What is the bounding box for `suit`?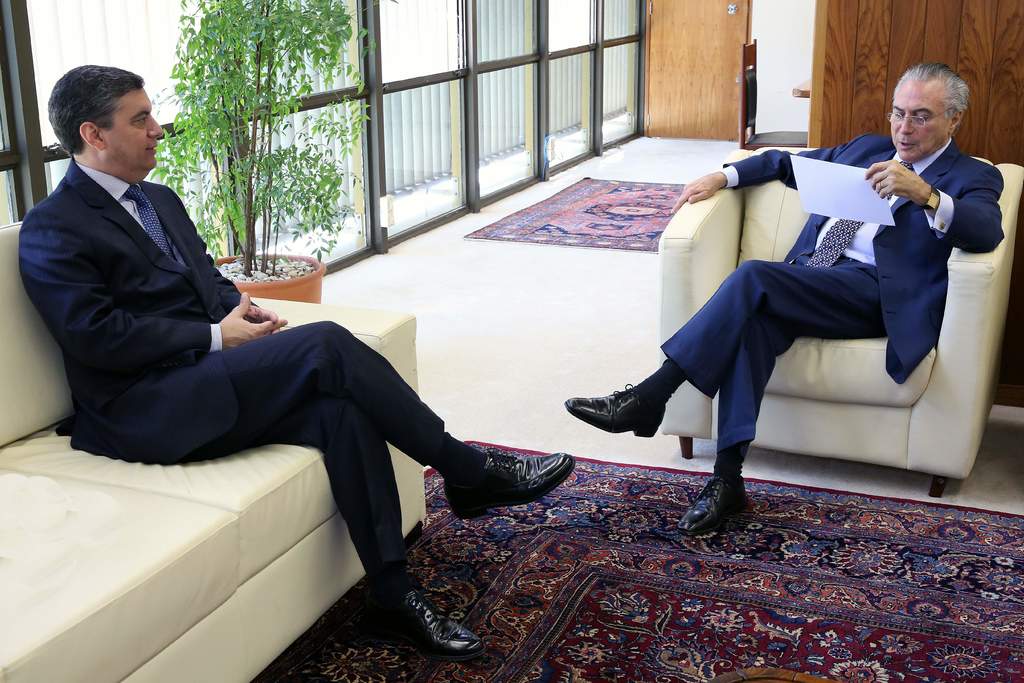
[x1=659, y1=134, x2=1005, y2=456].
